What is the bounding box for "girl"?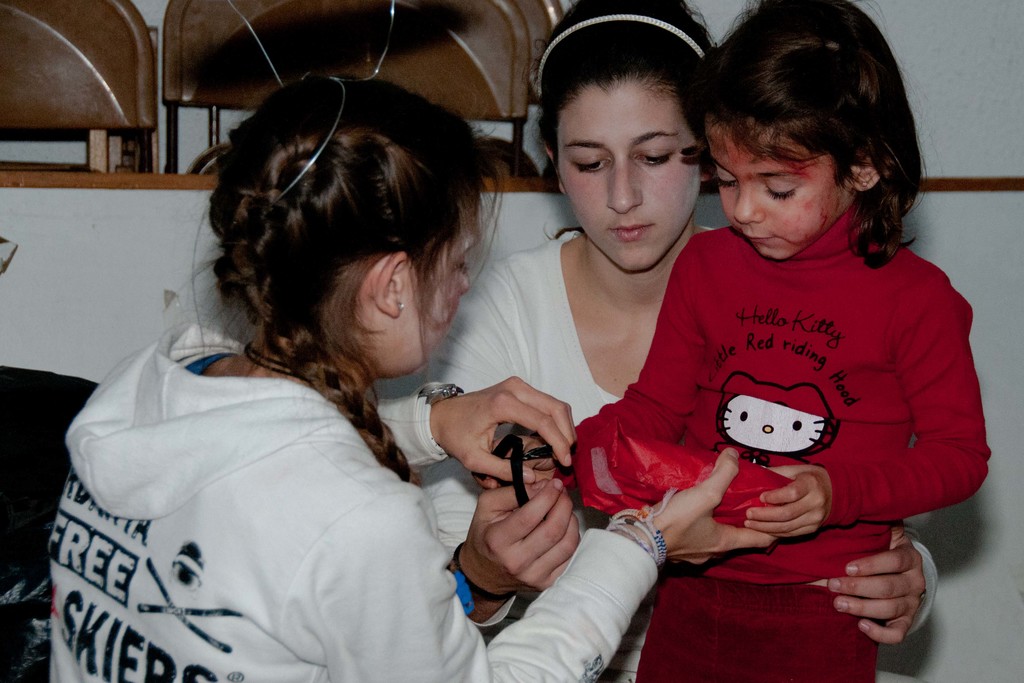
region(472, 0, 991, 682).
